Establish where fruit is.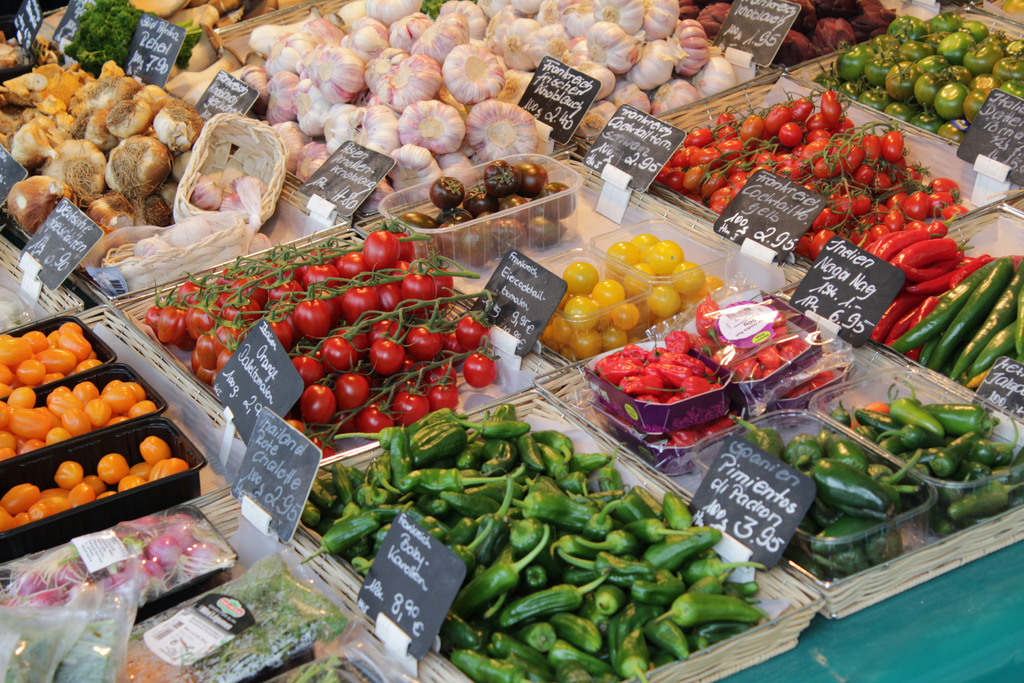
Established at [left=141, top=437, right=171, bottom=465].
